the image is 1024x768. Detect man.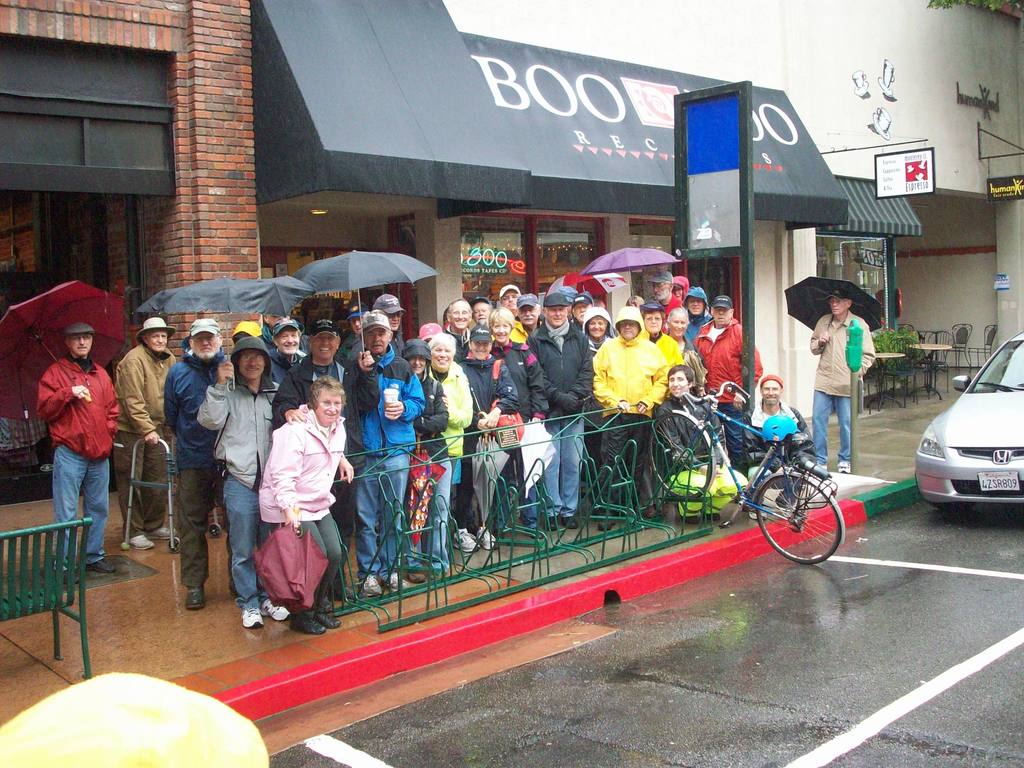
Detection: select_region(353, 313, 426, 596).
